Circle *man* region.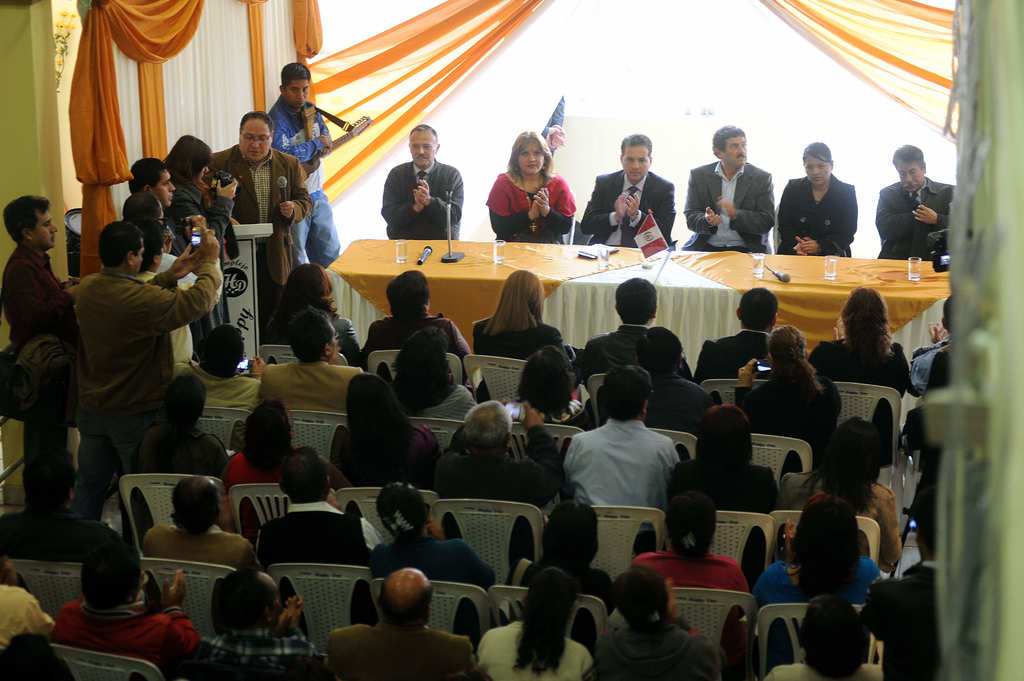
Region: l=250, t=308, r=366, b=418.
